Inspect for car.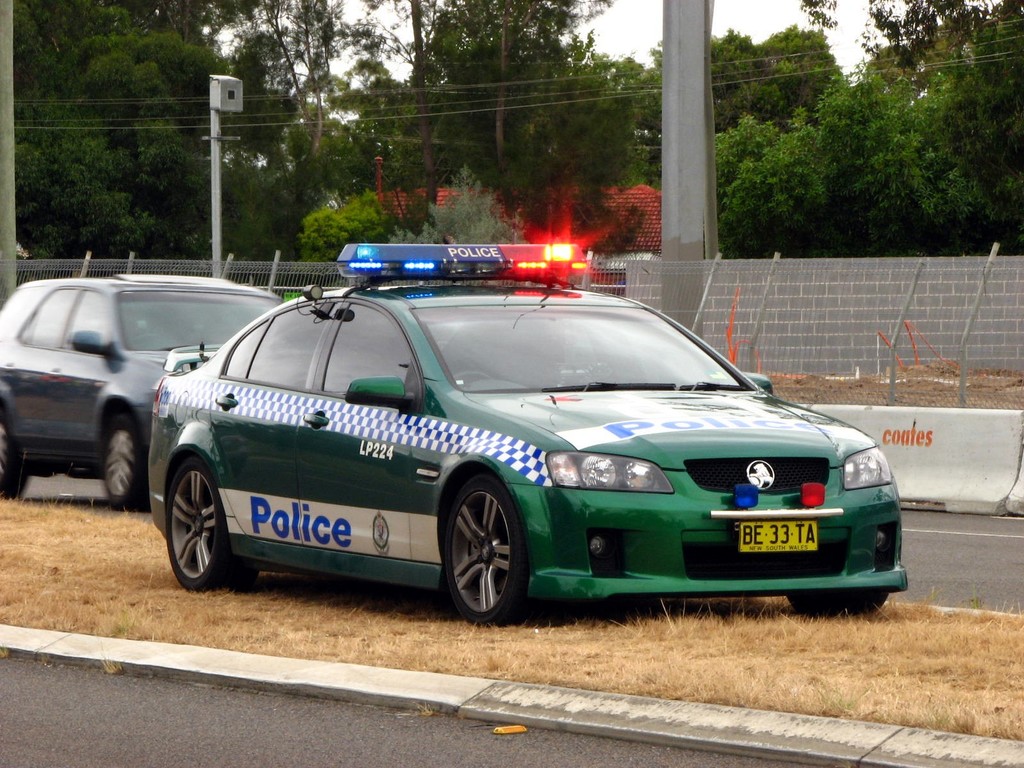
Inspection: detection(0, 278, 287, 512).
